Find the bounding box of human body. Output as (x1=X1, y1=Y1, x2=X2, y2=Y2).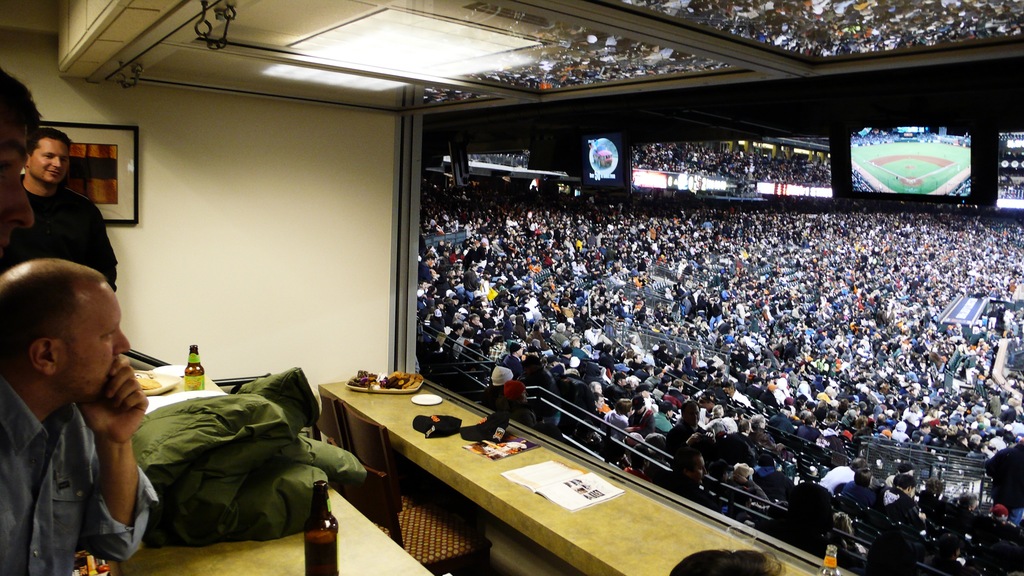
(x1=896, y1=276, x2=915, y2=285).
